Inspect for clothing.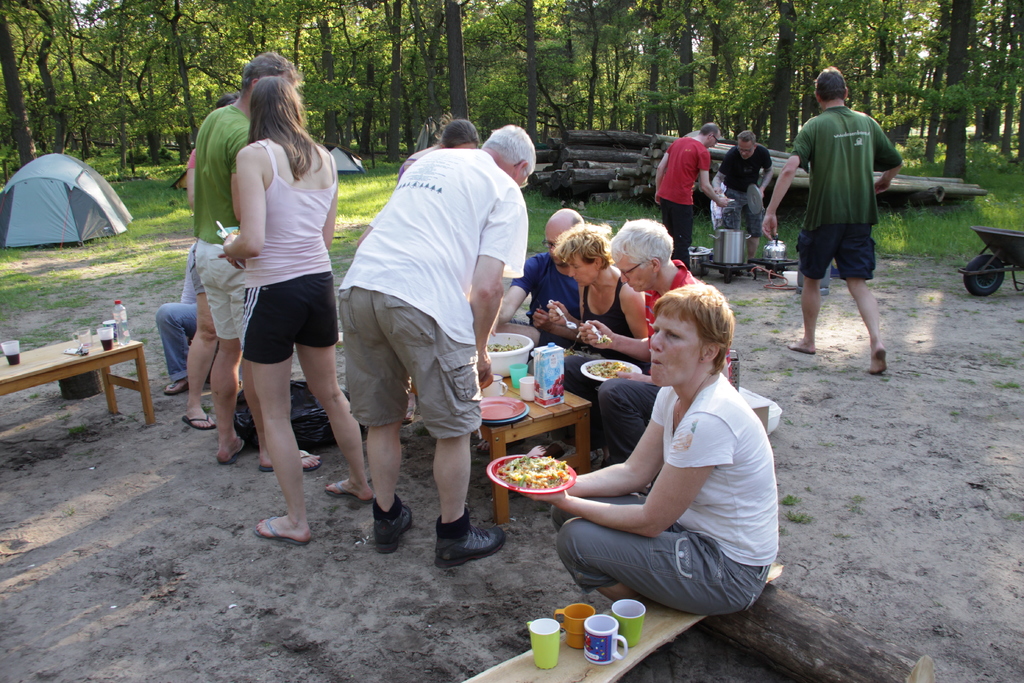
Inspection: [192,99,252,229].
